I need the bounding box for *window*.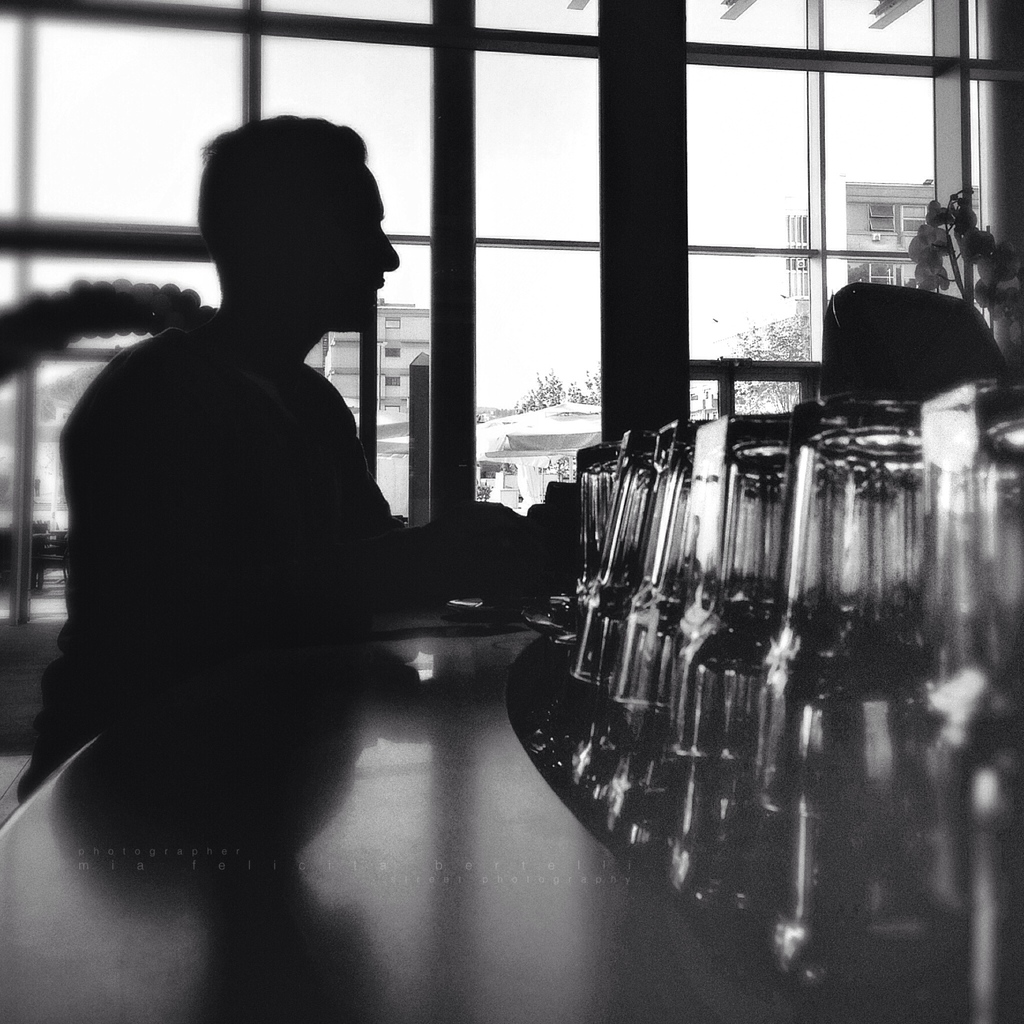
Here it is: (387, 374, 401, 384).
